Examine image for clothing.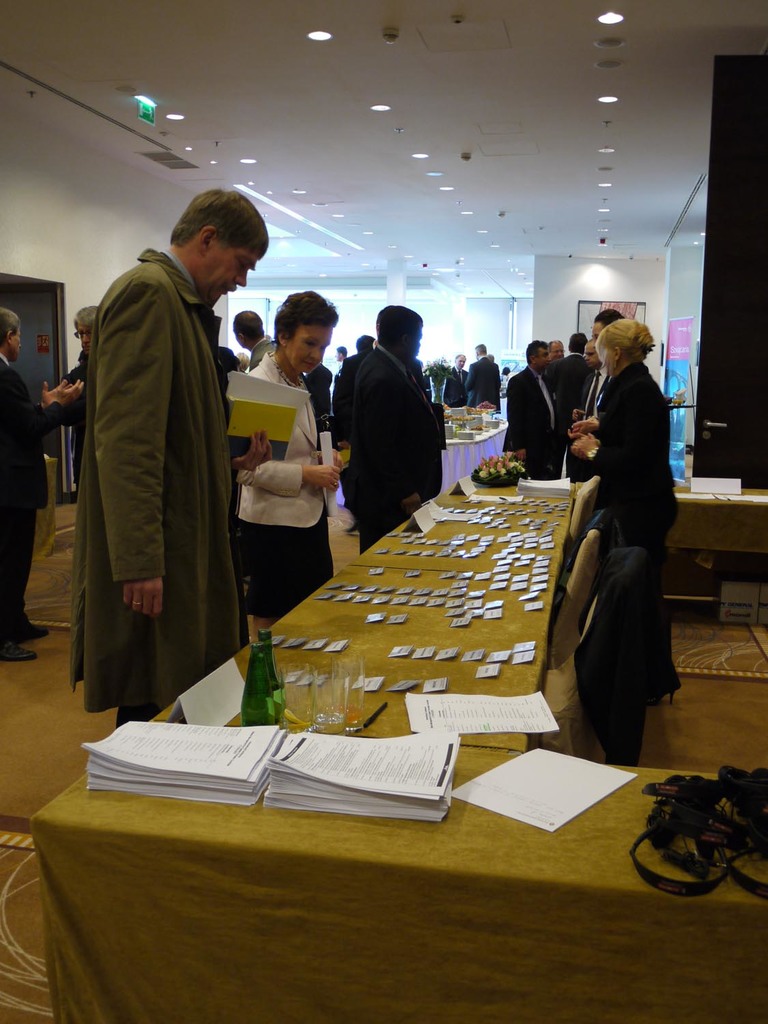
Examination result: (500,362,571,482).
